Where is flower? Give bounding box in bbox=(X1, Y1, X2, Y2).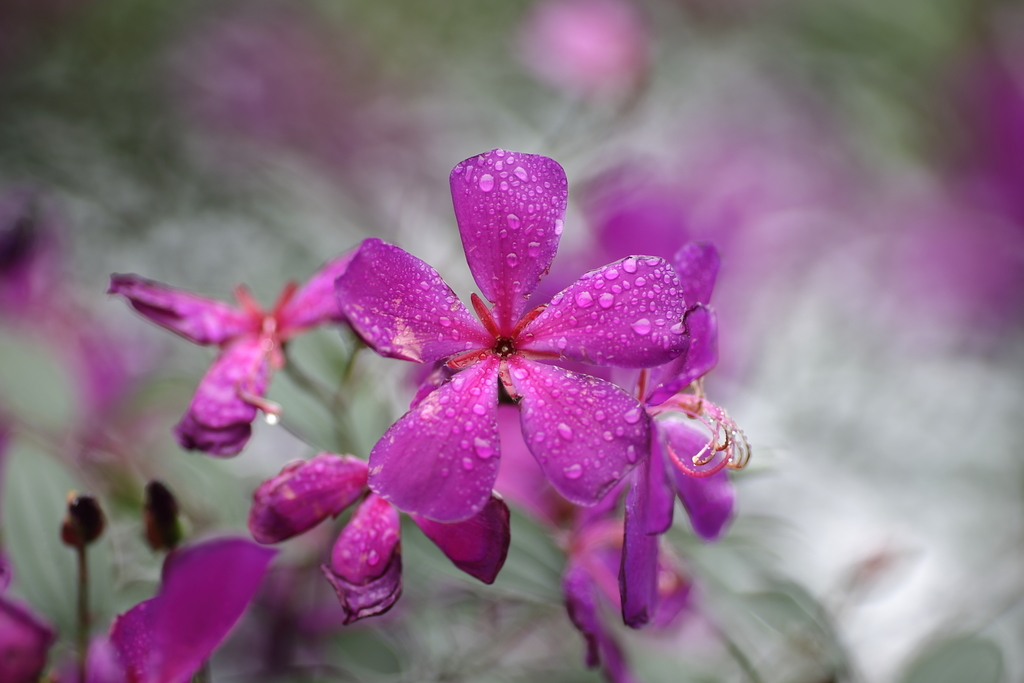
bbox=(518, 300, 764, 628).
